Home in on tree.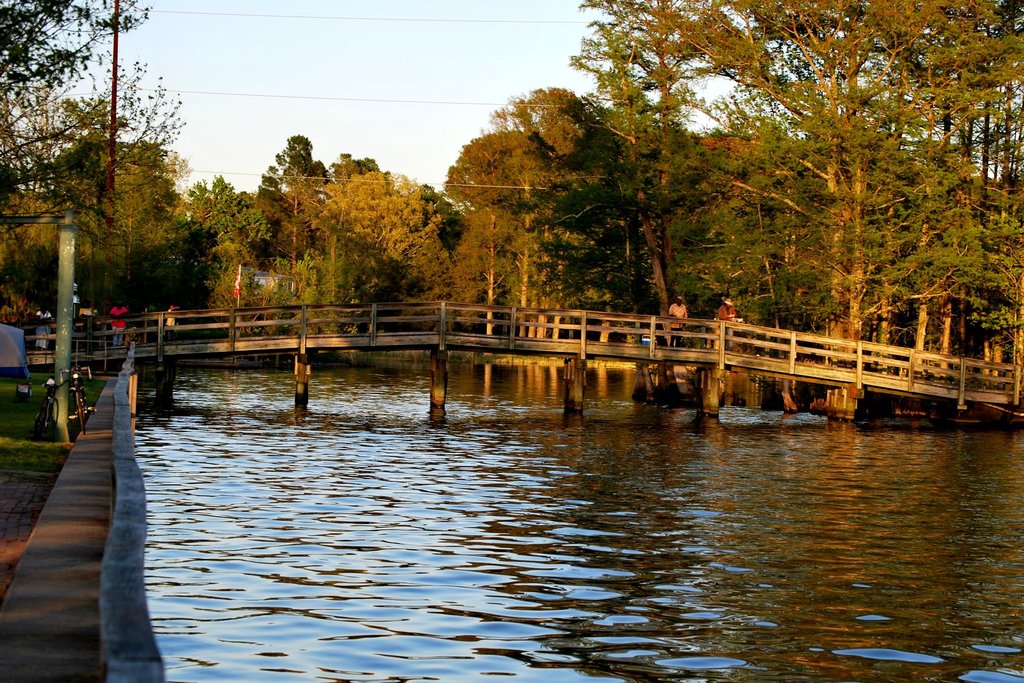
Homed in at {"x1": 446, "y1": 207, "x2": 543, "y2": 347}.
